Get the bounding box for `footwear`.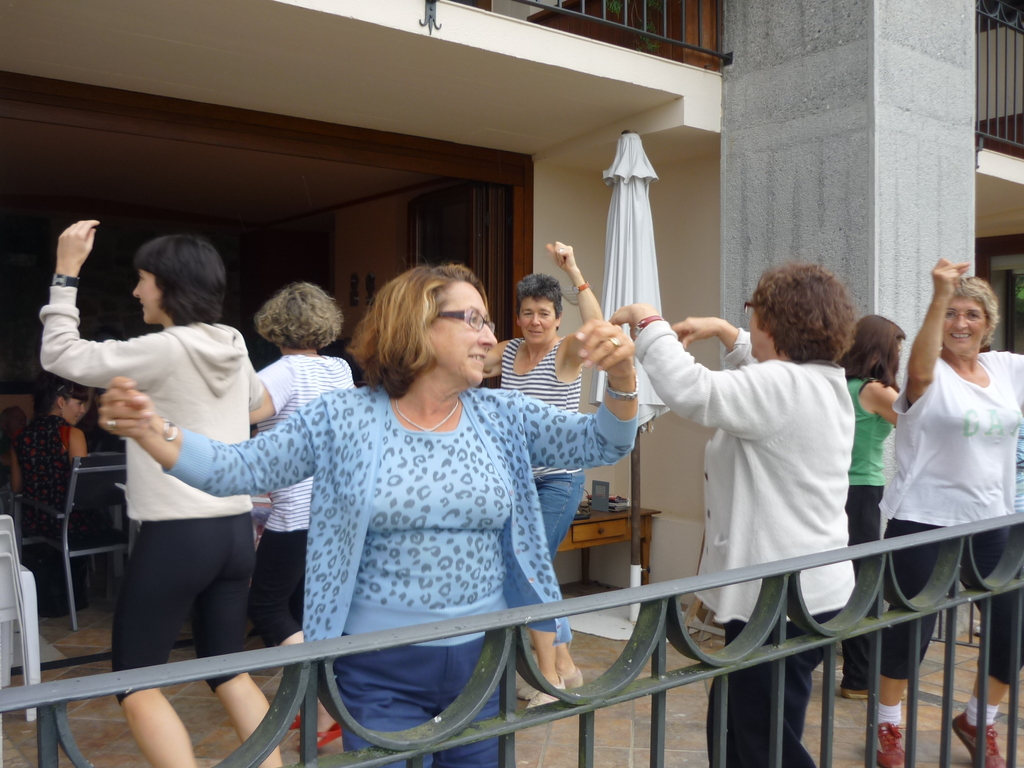
bbox=[946, 712, 1009, 767].
